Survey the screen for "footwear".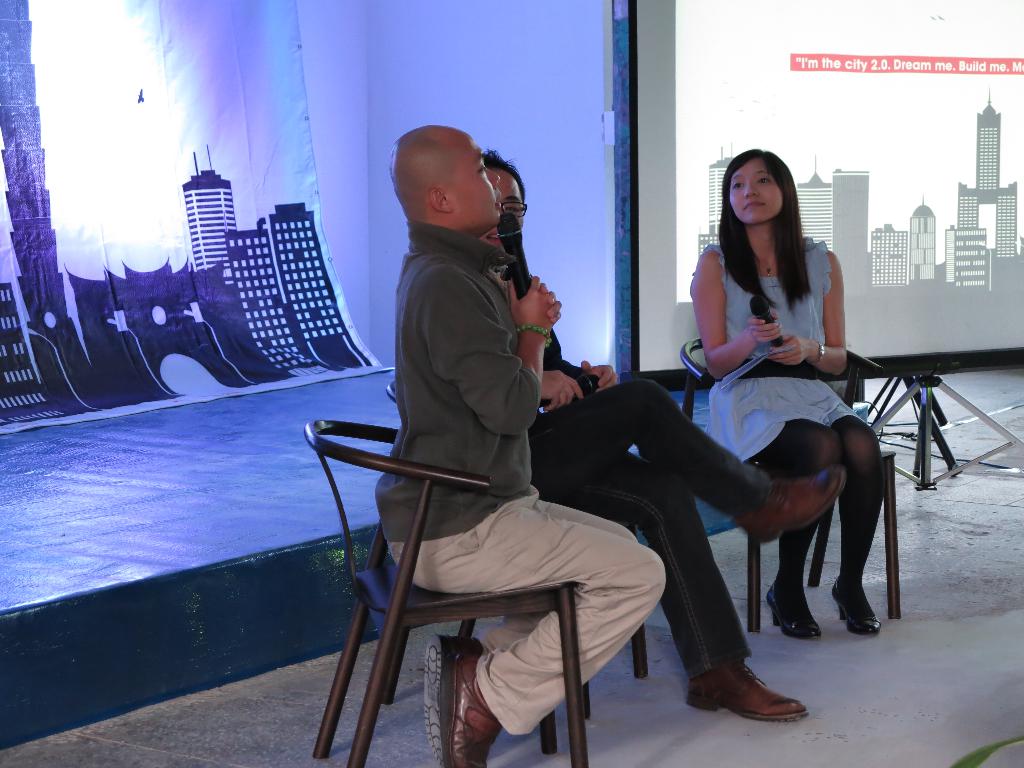
Survey found: (left=443, top=651, right=501, bottom=767).
